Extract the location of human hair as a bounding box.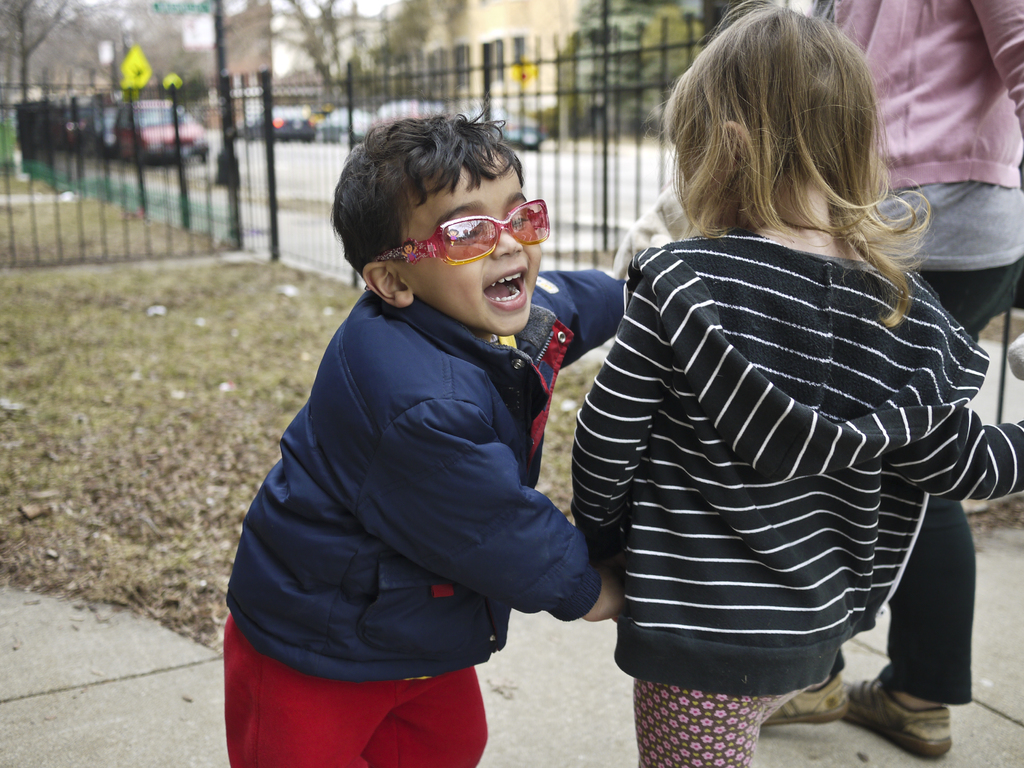
region(328, 86, 525, 286).
